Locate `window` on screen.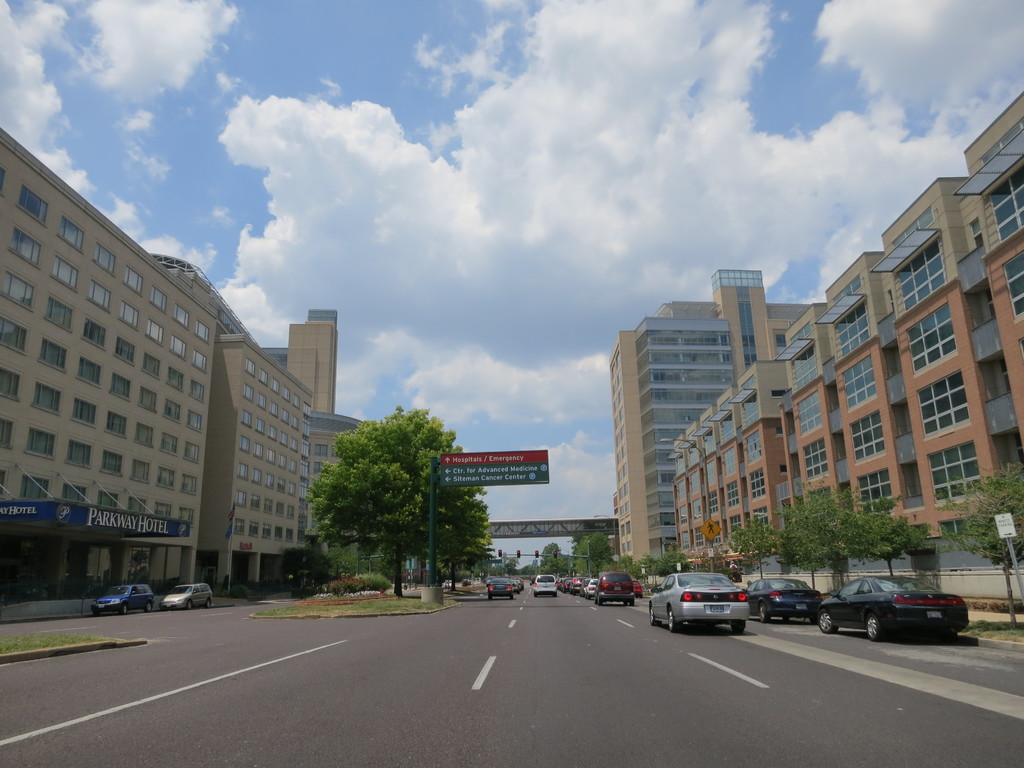
On screen at <box>128,496,144,511</box>.
